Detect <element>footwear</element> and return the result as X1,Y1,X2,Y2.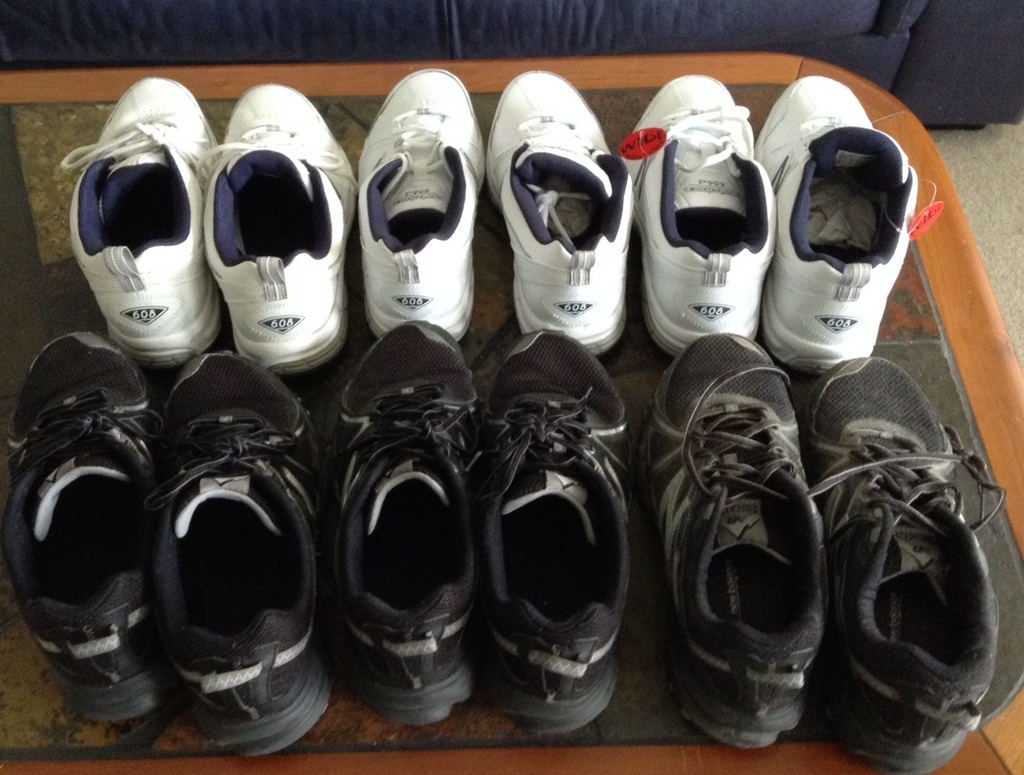
487,65,636,349.
